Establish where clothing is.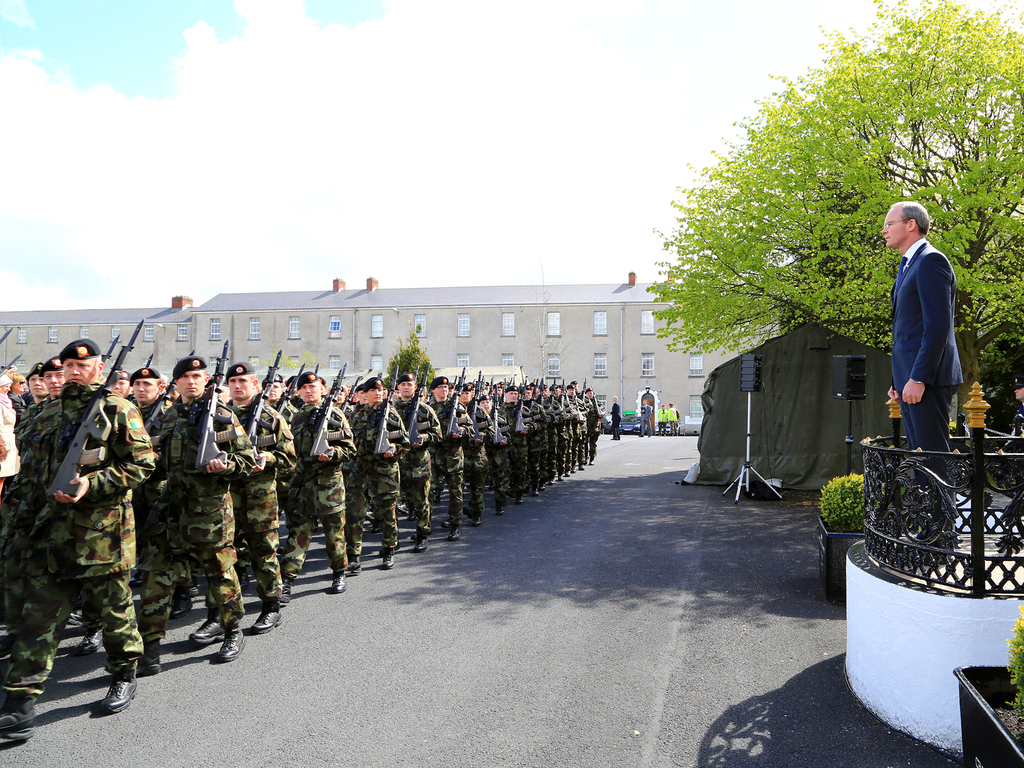
Established at [22, 375, 148, 719].
